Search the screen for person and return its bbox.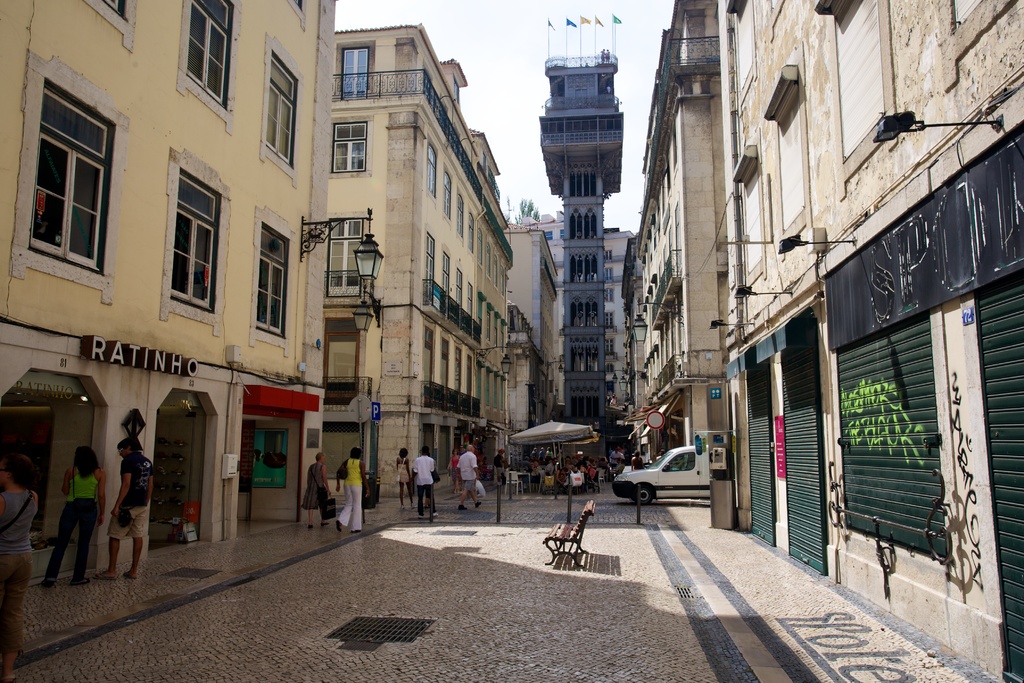
Found: locate(40, 443, 108, 592).
